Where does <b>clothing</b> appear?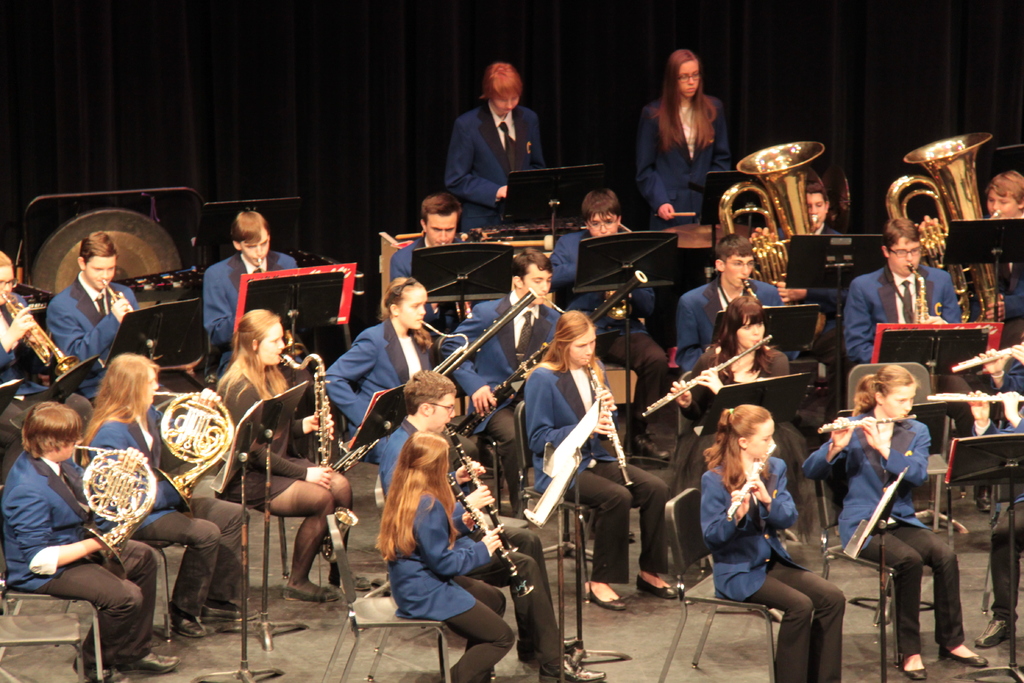
Appears at <box>47,279,173,471</box>.
